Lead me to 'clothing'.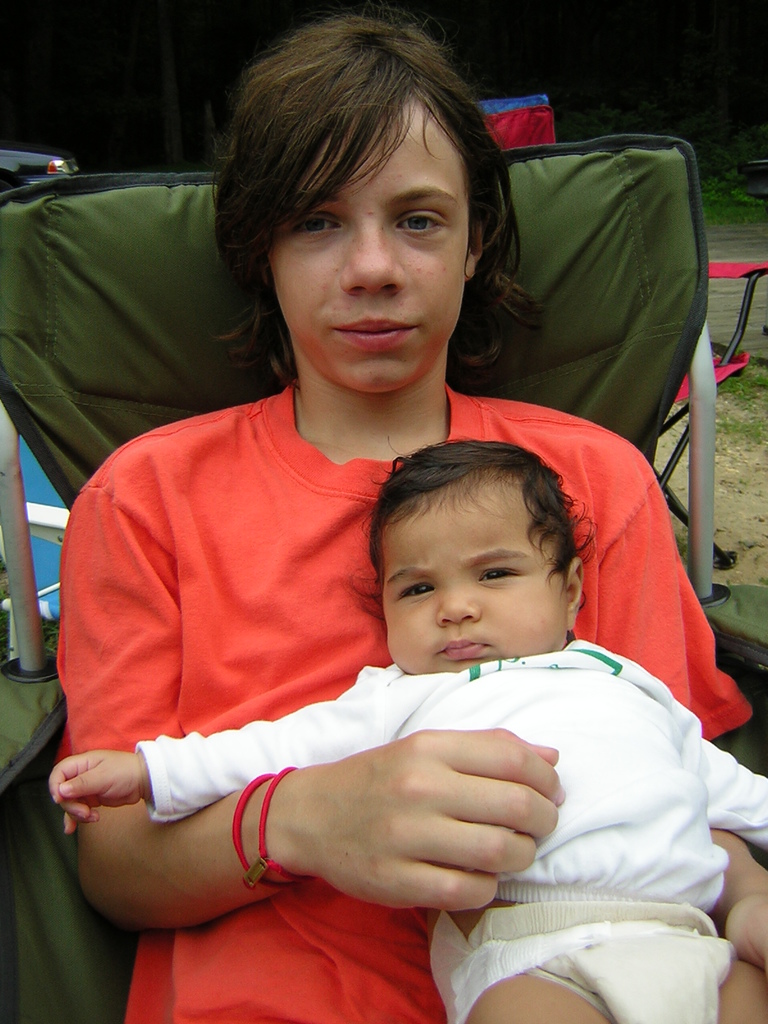
Lead to 60, 372, 761, 1023.
